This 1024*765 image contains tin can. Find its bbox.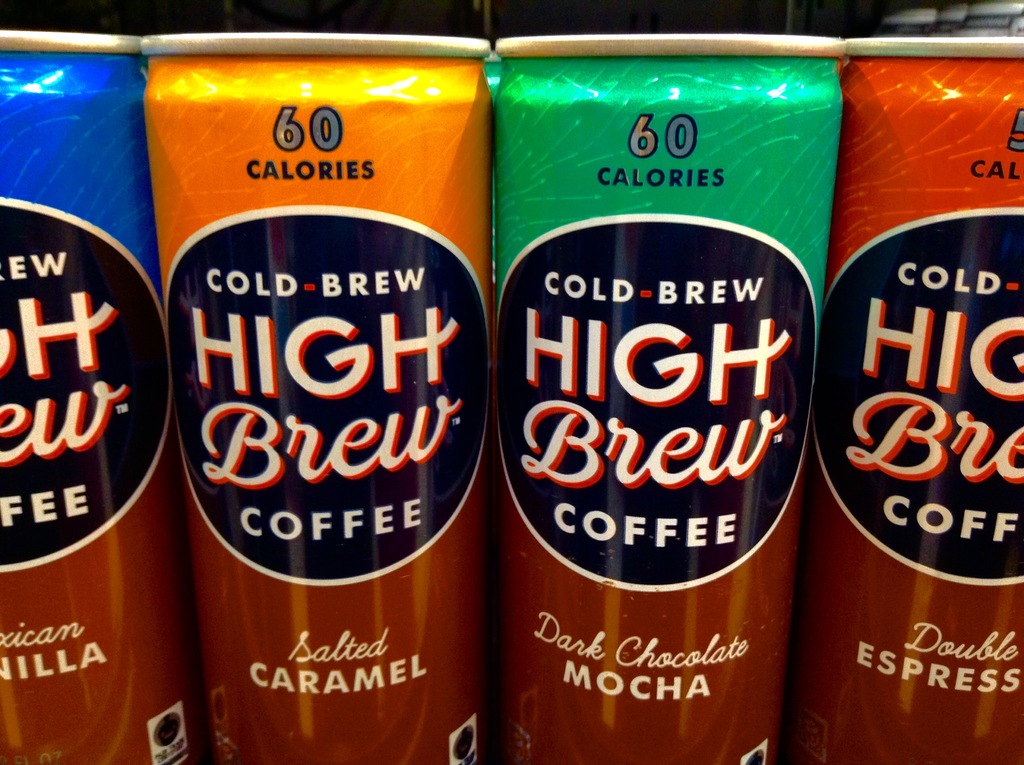
BBox(488, 36, 842, 764).
